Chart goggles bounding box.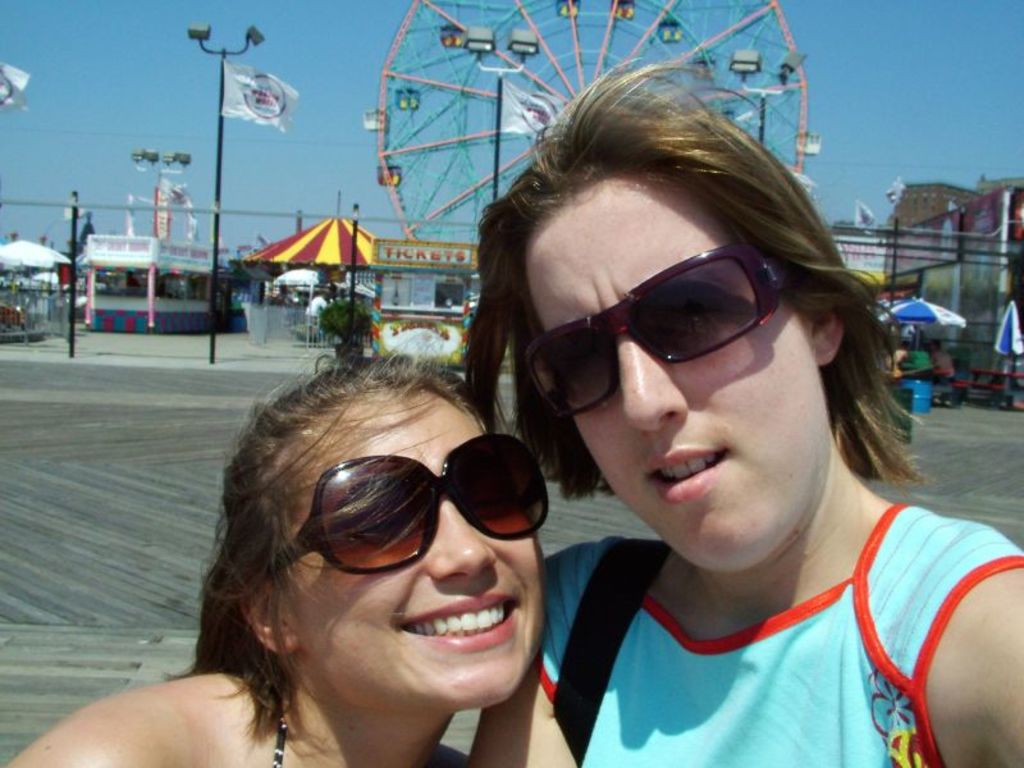
Charted: 517:247:795:419.
